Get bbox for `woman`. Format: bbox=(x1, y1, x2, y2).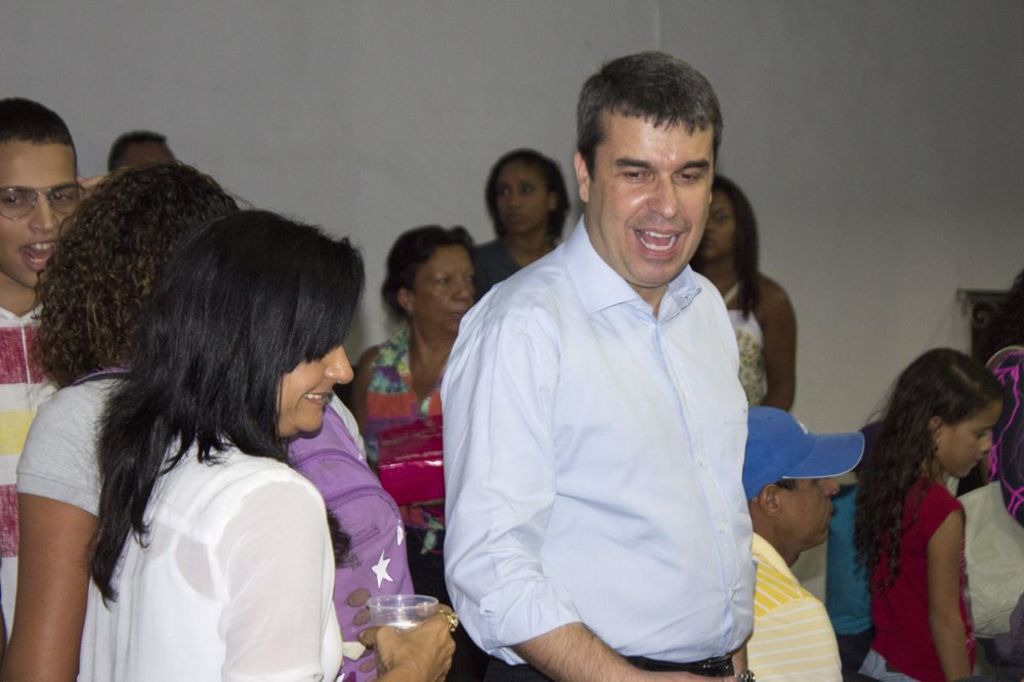
bbox=(853, 348, 1001, 681).
